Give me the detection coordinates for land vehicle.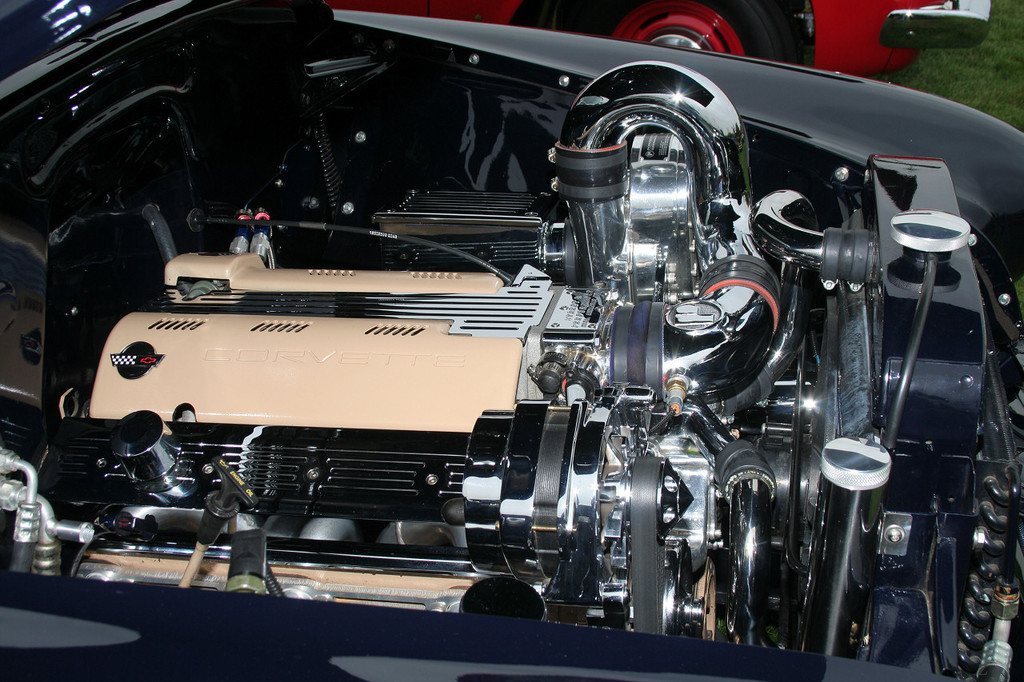
box=[46, 26, 994, 645].
